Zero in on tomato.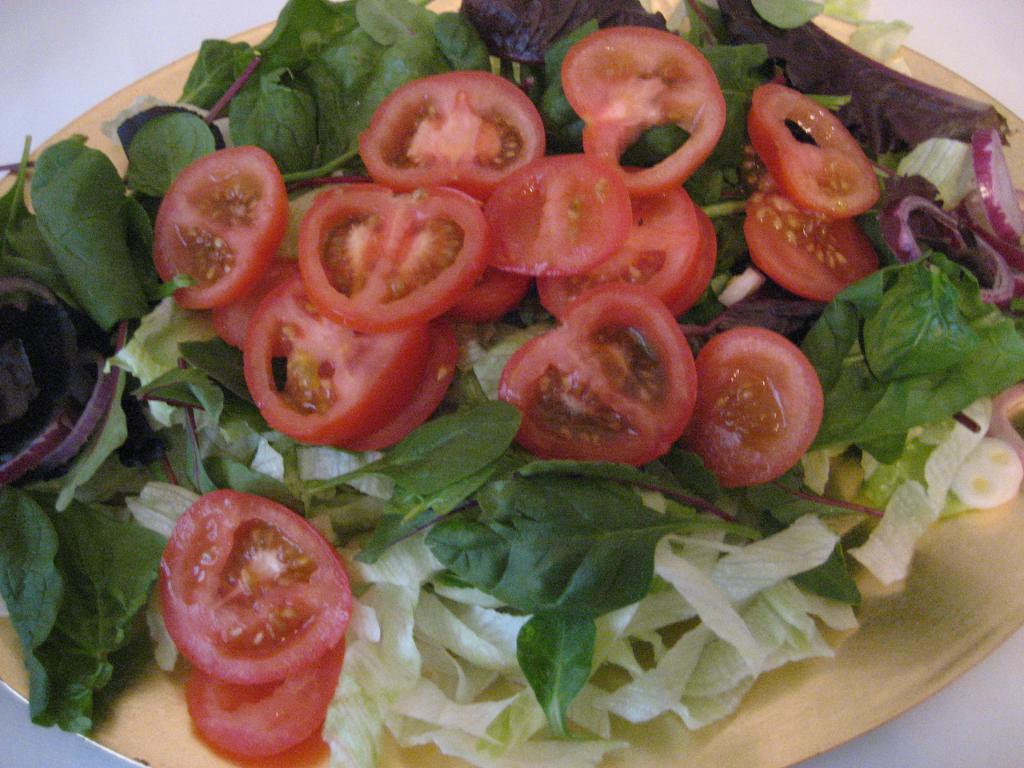
Zeroed in: detection(498, 286, 698, 470).
